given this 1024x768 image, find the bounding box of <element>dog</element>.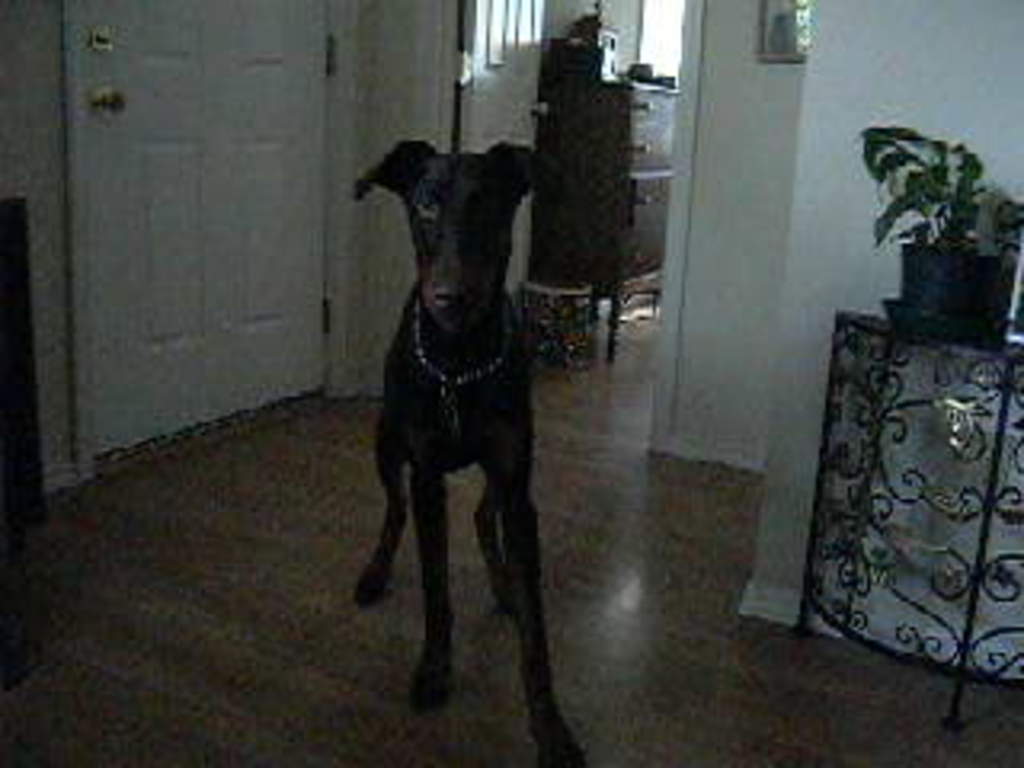
Rect(346, 134, 573, 765).
